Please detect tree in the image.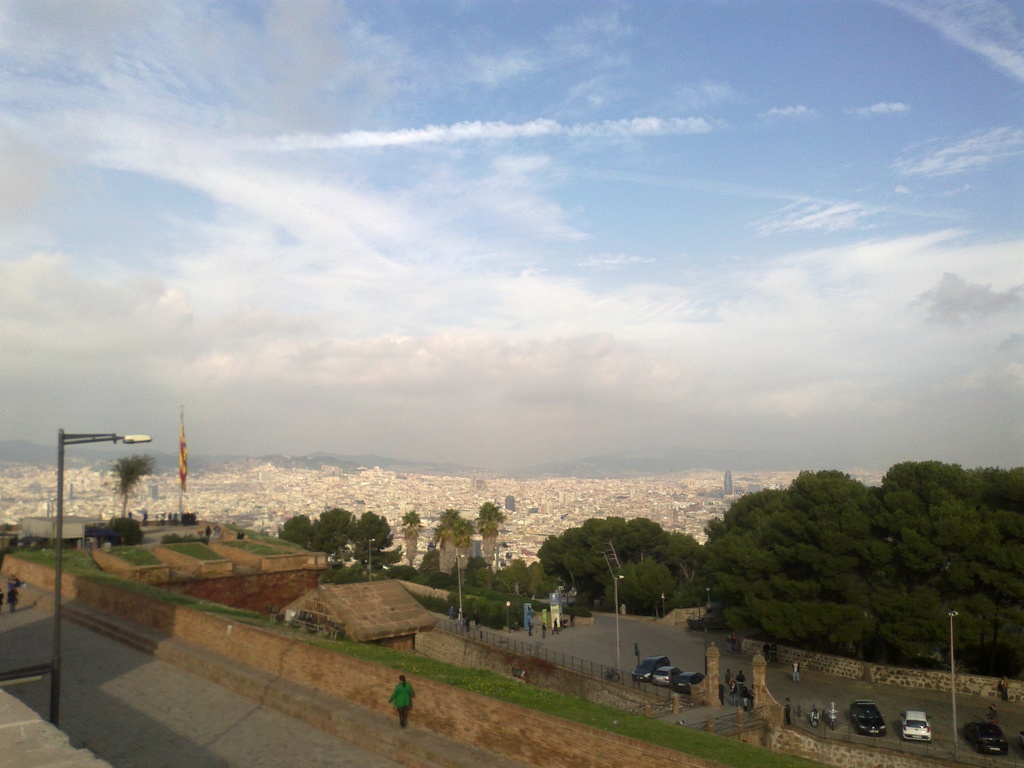
x1=314, y1=505, x2=356, y2=557.
